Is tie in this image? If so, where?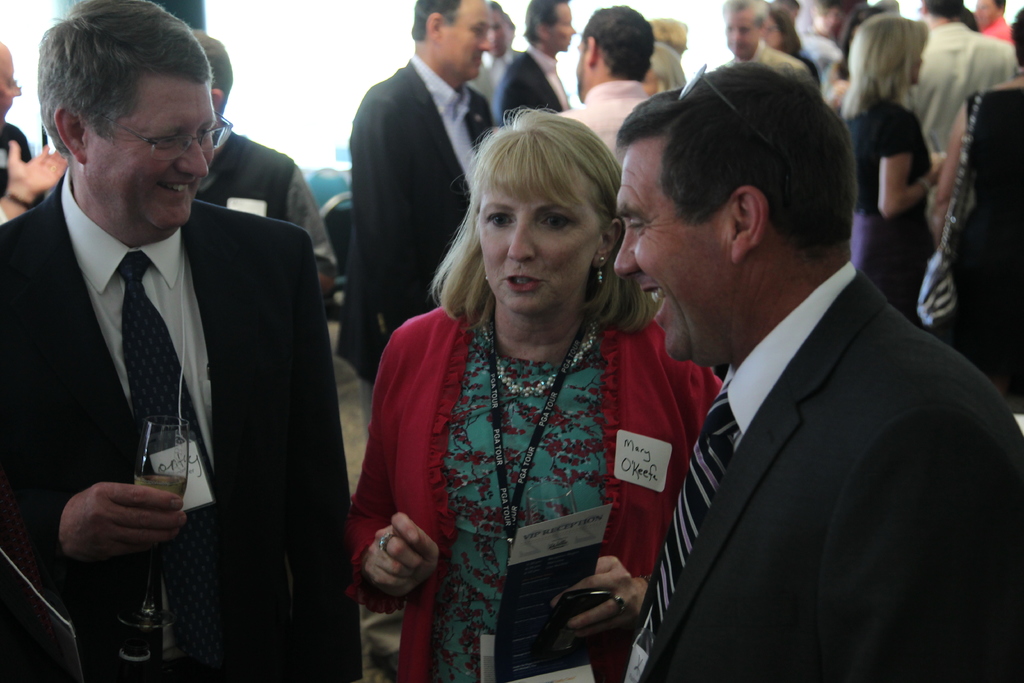
Yes, at l=122, t=247, r=203, b=605.
